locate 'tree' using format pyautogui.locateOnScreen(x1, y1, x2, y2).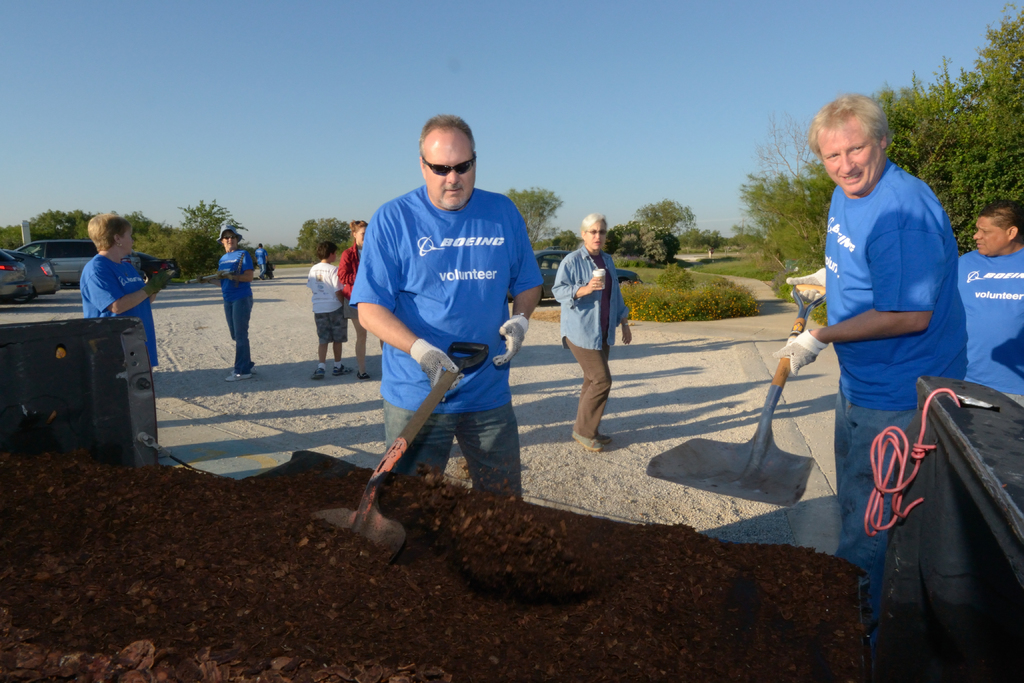
pyautogui.locateOnScreen(698, 227, 719, 257).
